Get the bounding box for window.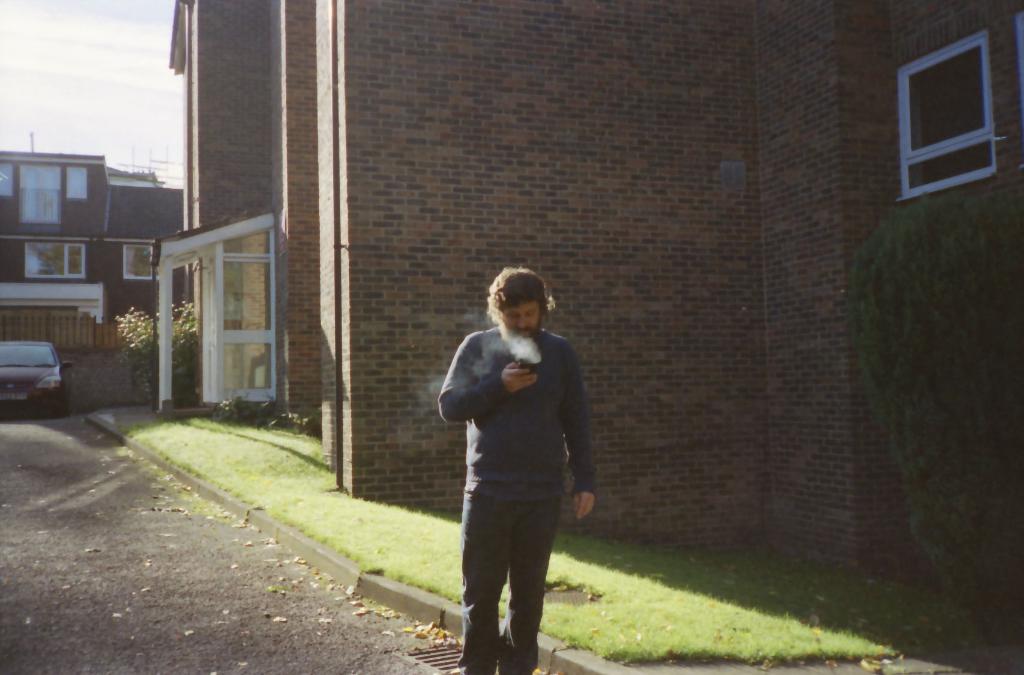
(13,161,63,232).
